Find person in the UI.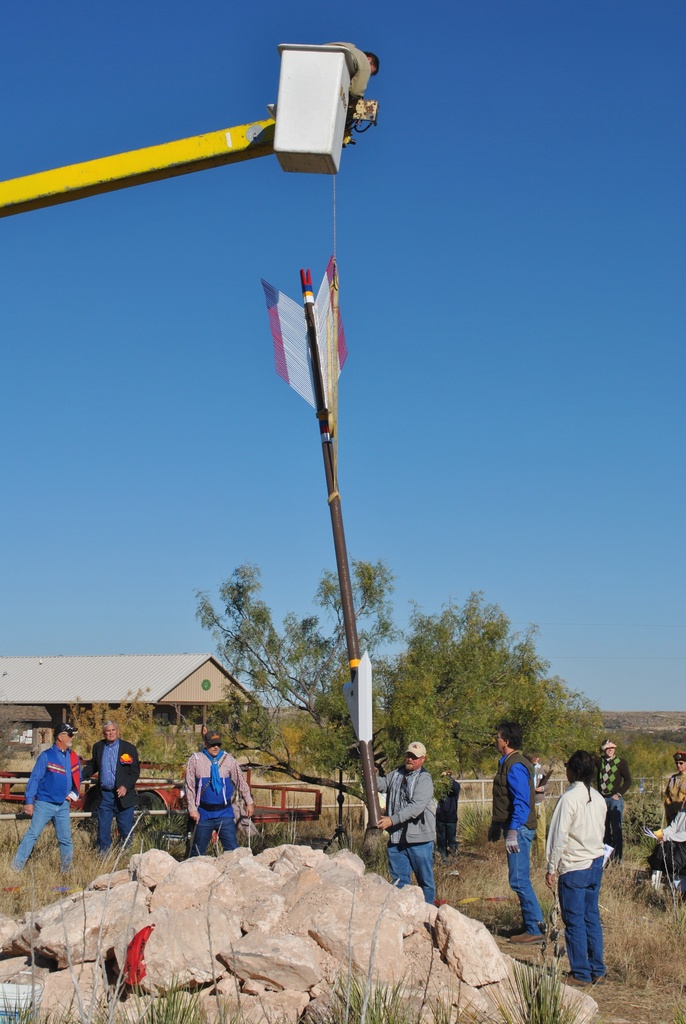
UI element at <region>489, 719, 548, 943</region>.
